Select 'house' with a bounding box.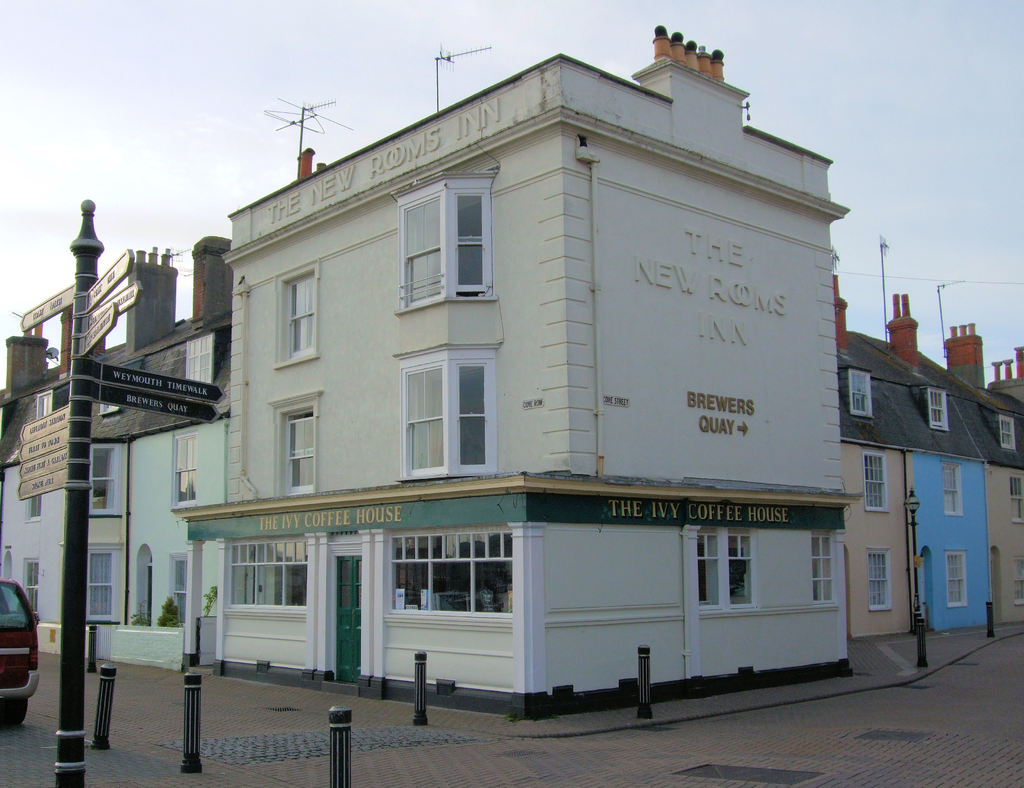
836,291,1023,641.
